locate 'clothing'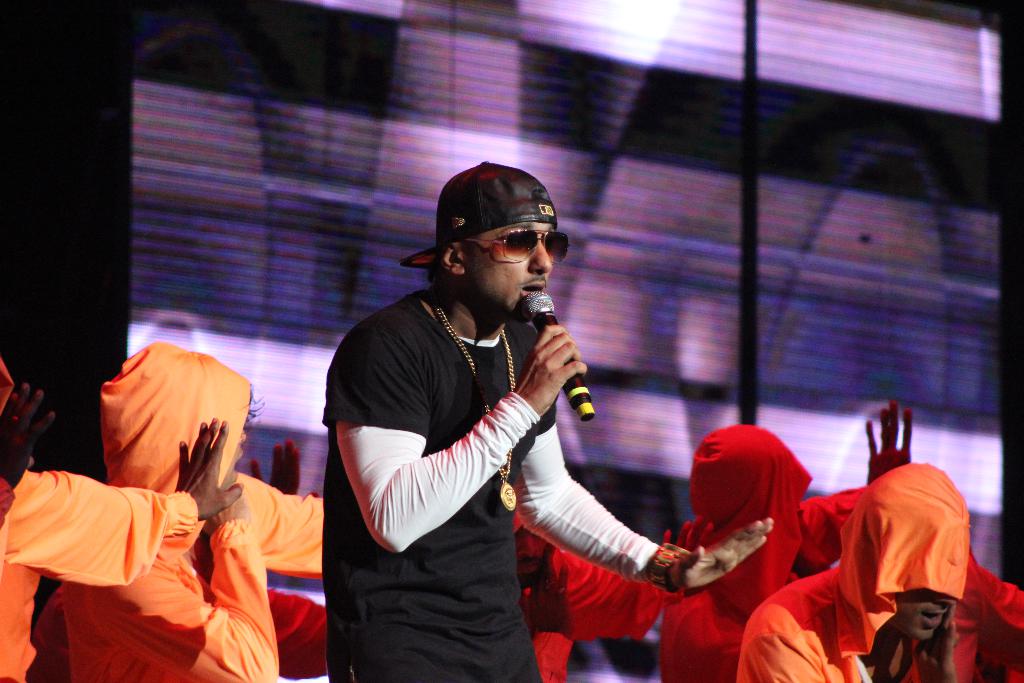
x1=660, y1=418, x2=867, y2=682
